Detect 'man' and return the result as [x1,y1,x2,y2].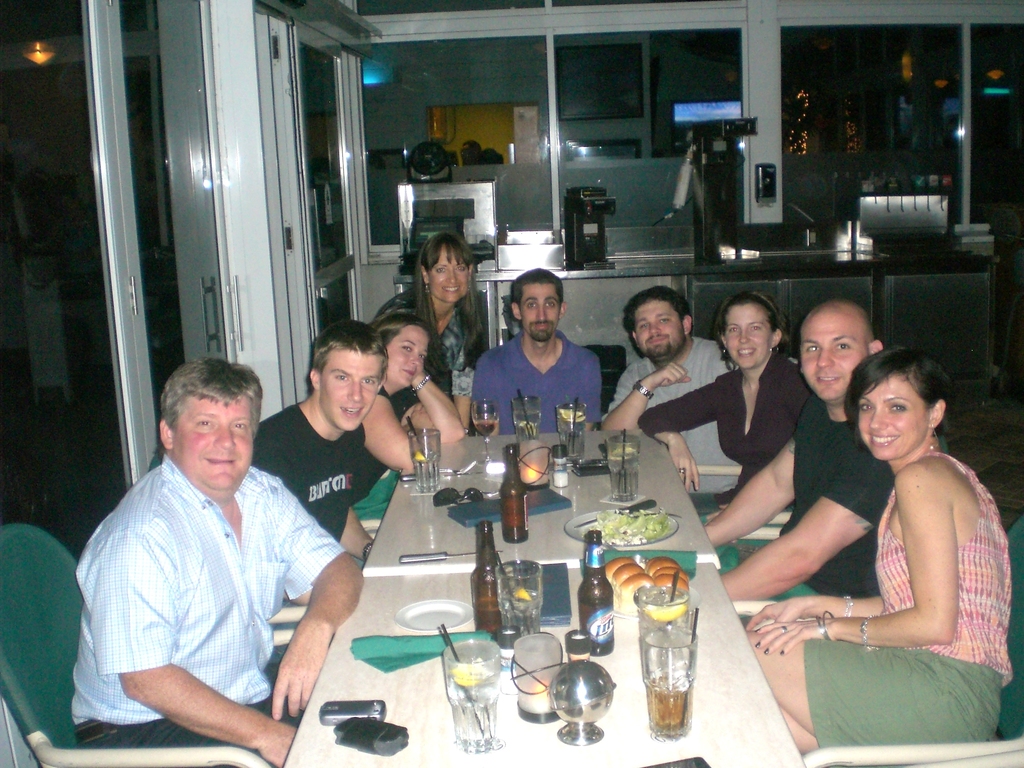
[67,340,364,751].
